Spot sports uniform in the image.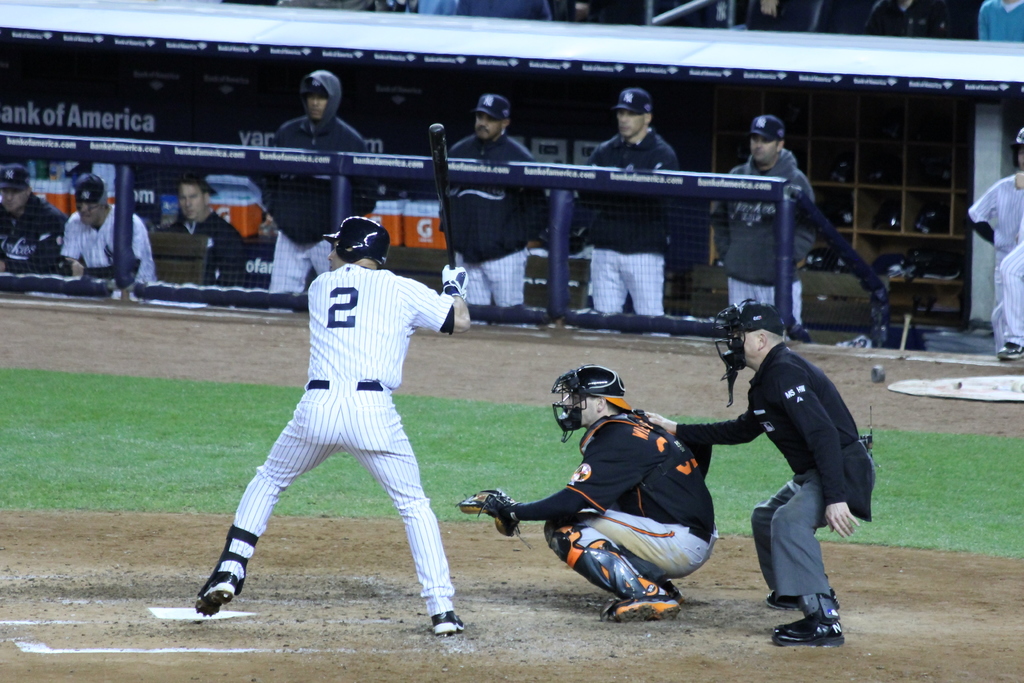
sports uniform found at region(461, 366, 706, 616).
